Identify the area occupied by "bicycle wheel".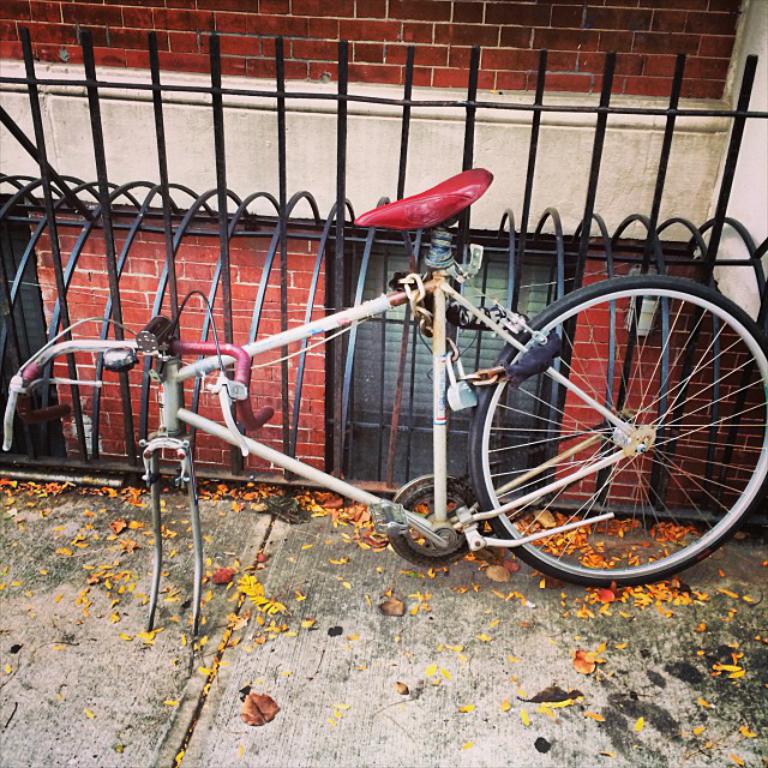
Area: {"x1": 469, "y1": 276, "x2": 767, "y2": 592}.
